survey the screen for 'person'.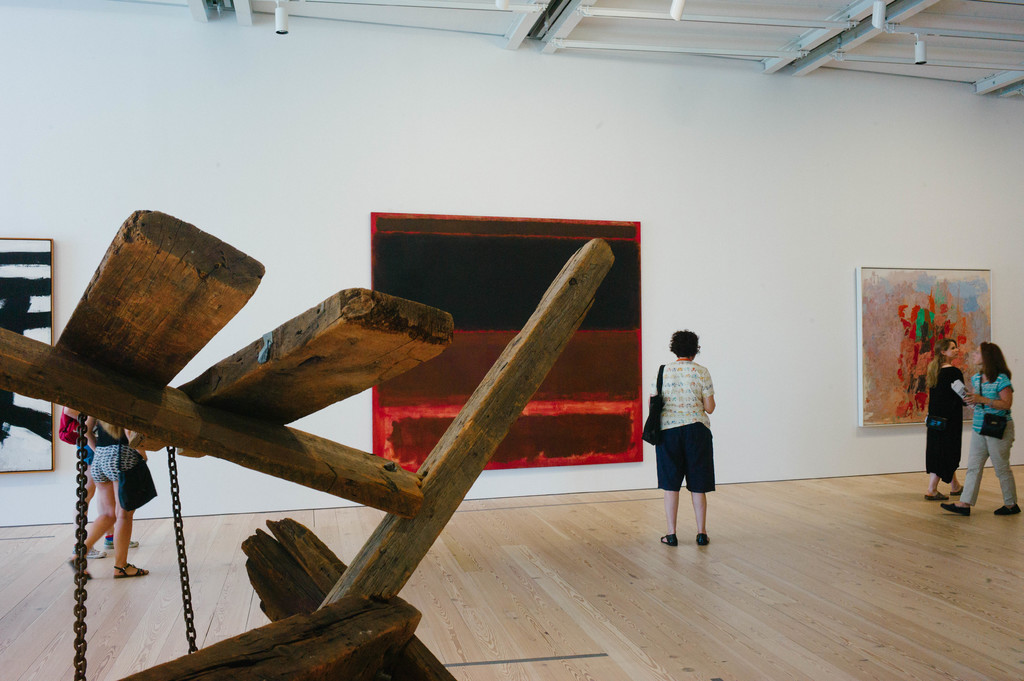
Survey found: Rect(65, 407, 138, 549).
